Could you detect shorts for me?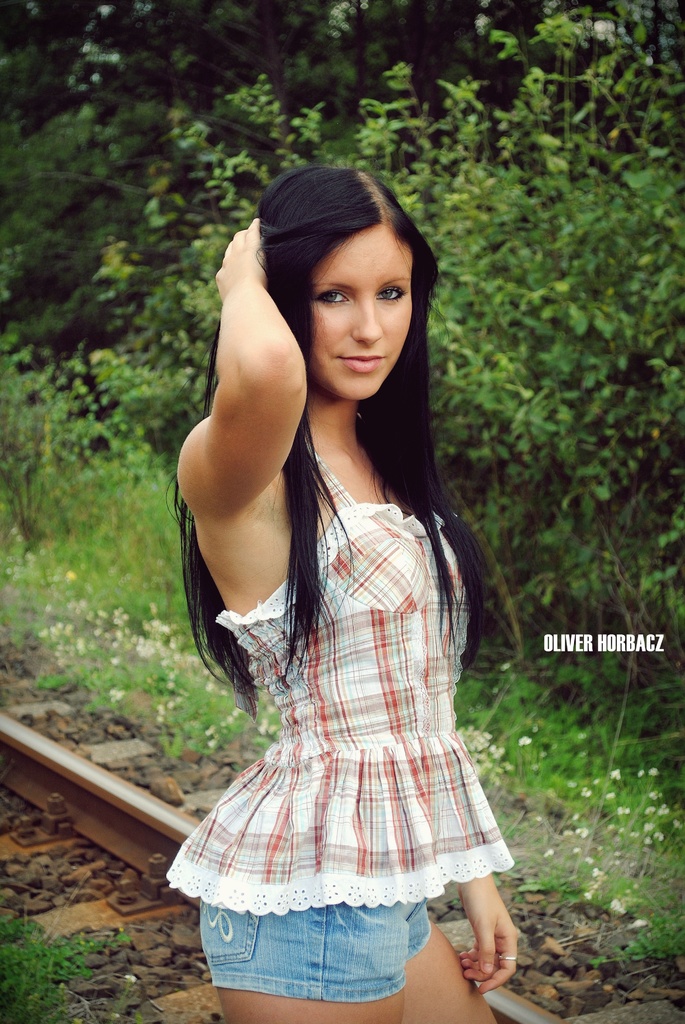
Detection result: (196, 855, 471, 992).
